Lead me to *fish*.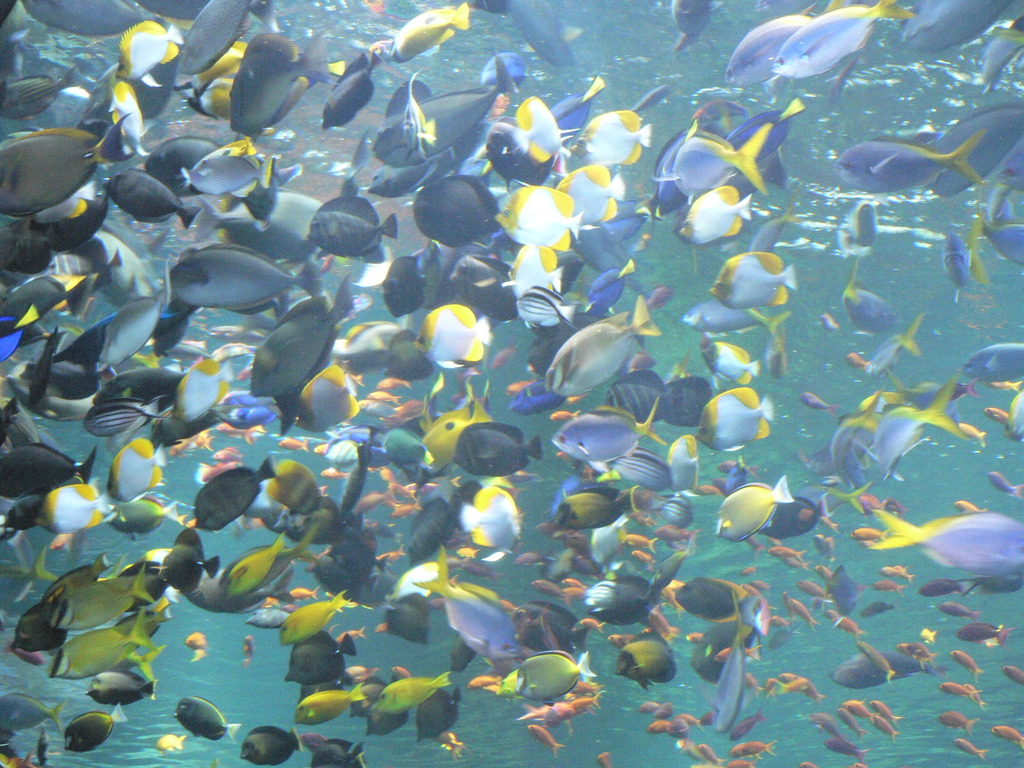
Lead to pyautogui.locateOnScreen(245, 725, 304, 767).
